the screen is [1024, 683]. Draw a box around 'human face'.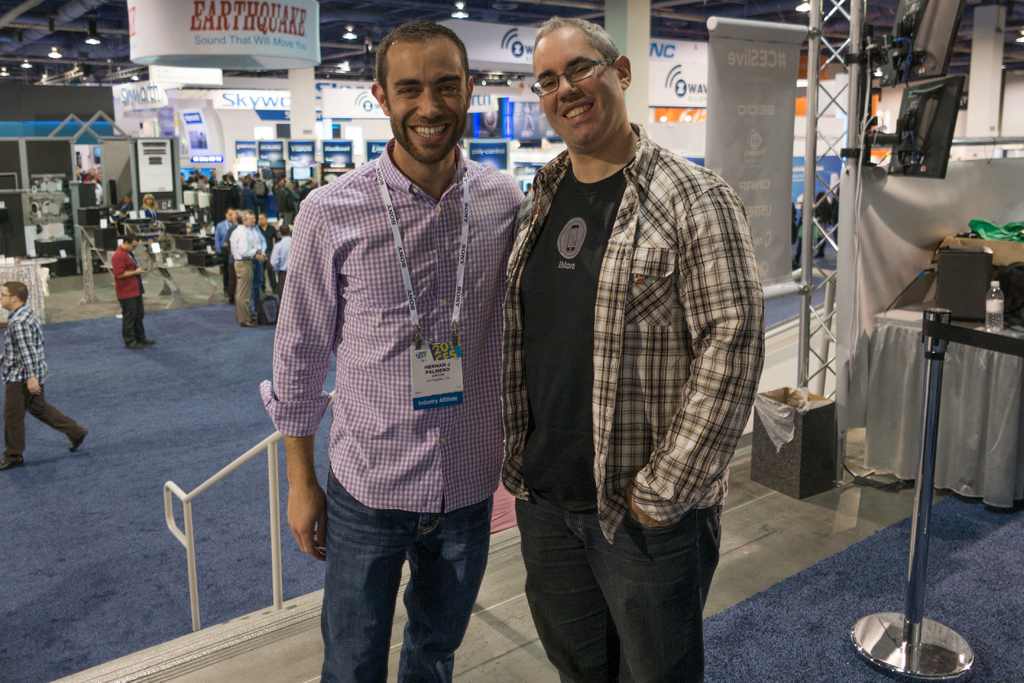
x1=387, y1=42, x2=472, y2=160.
